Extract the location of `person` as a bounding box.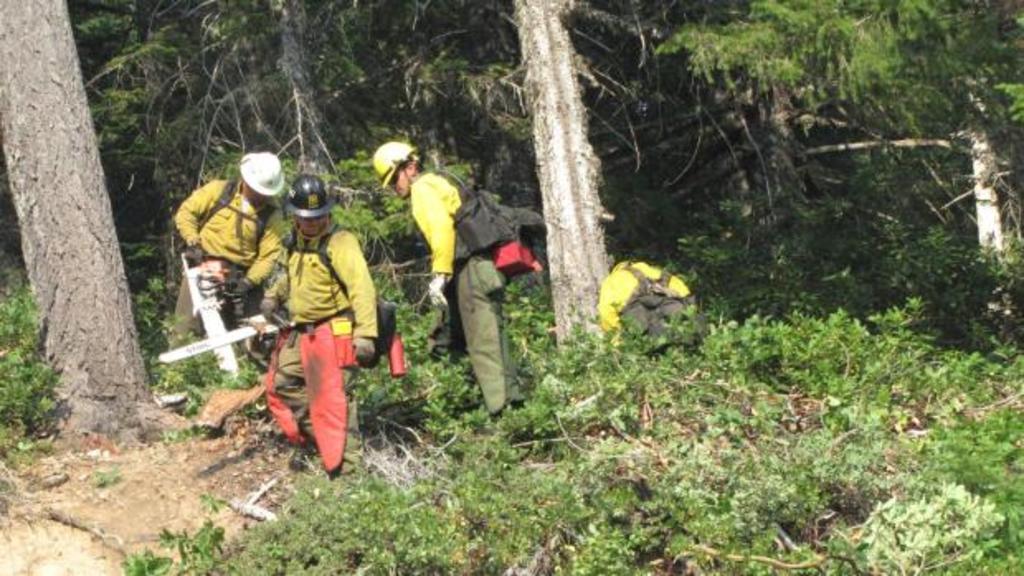
[253, 170, 382, 477].
